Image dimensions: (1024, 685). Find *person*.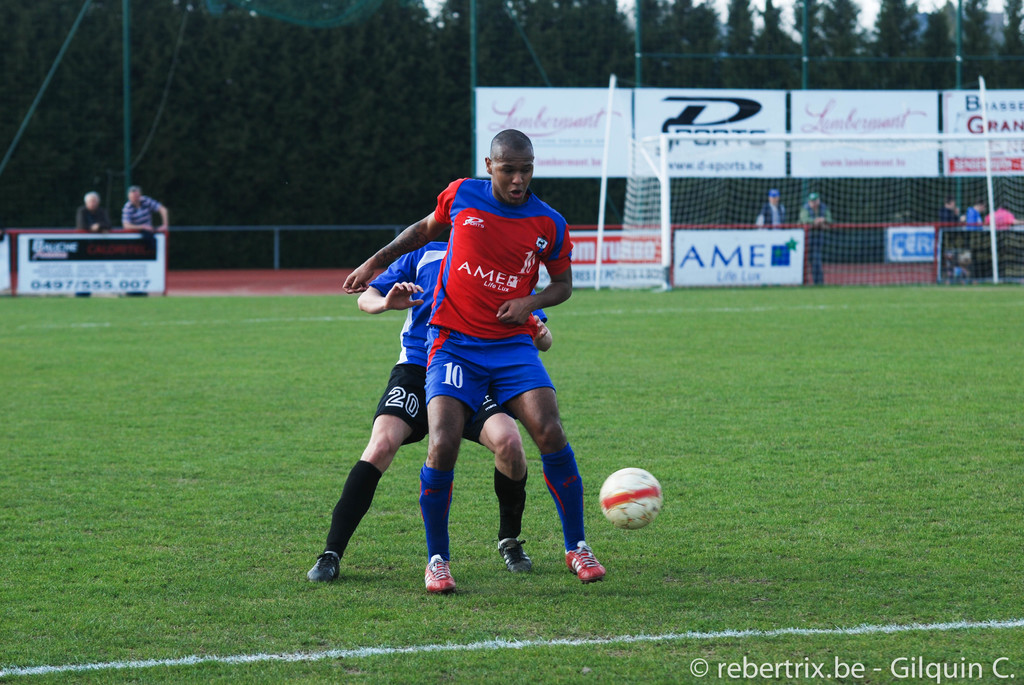
x1=305 y1=218 x2=539 y2=584.
